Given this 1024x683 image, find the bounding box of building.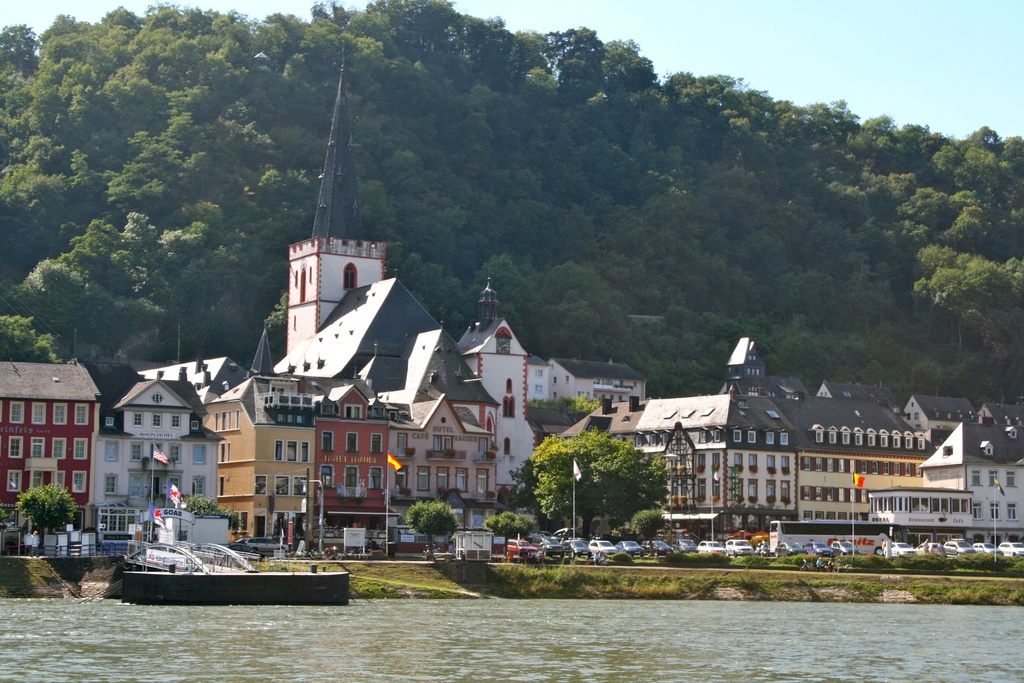
(209,373,324,552).
